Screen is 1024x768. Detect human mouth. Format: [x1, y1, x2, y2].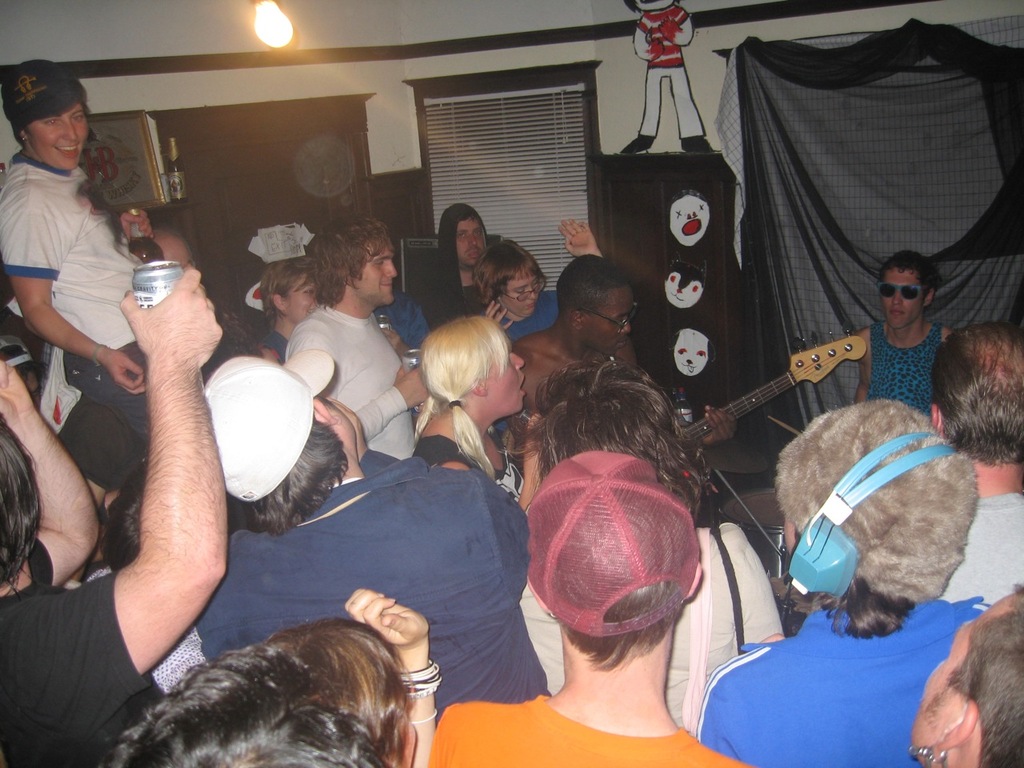
[467, 253, 479, 262].
